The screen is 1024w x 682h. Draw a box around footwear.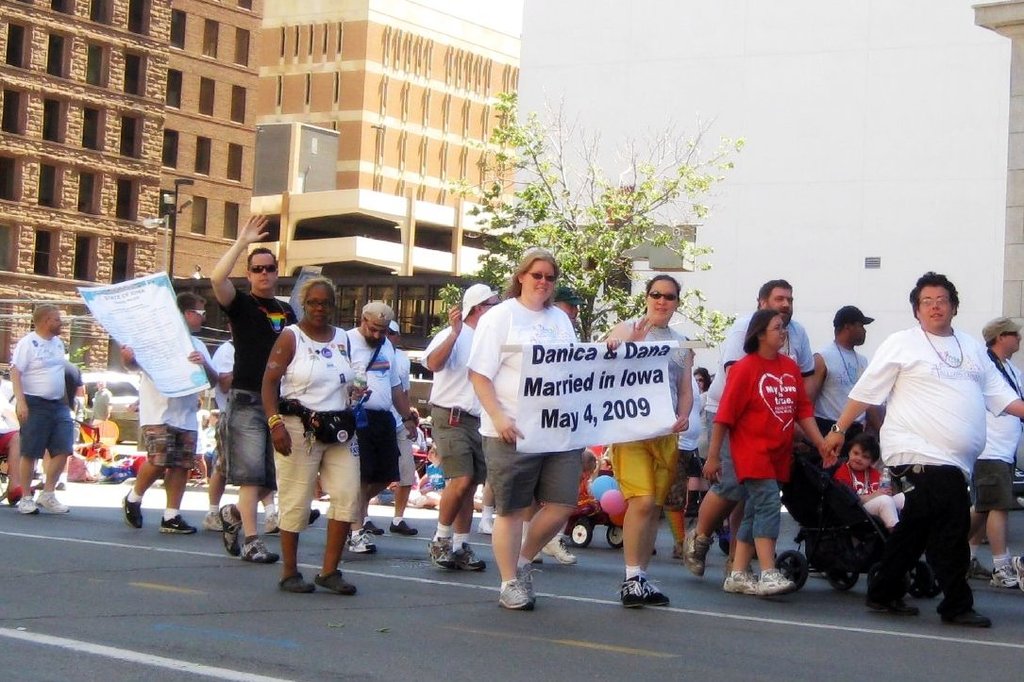
<box>994,567,1017,587</box>.
